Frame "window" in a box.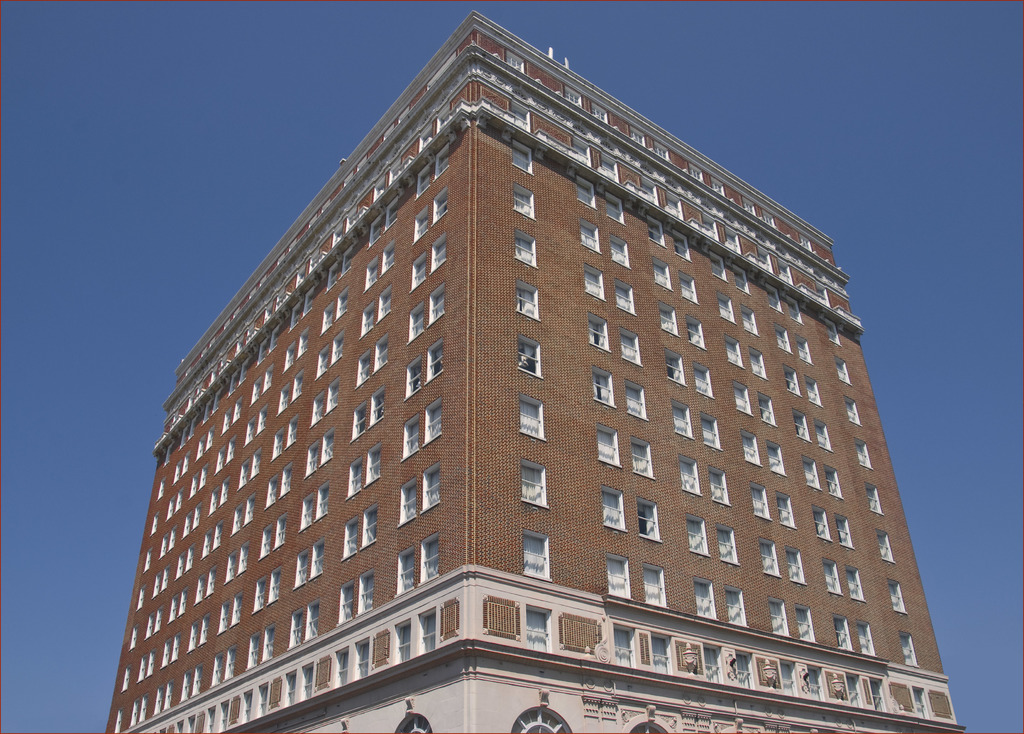
BBox(588, 421, 625, 470).
